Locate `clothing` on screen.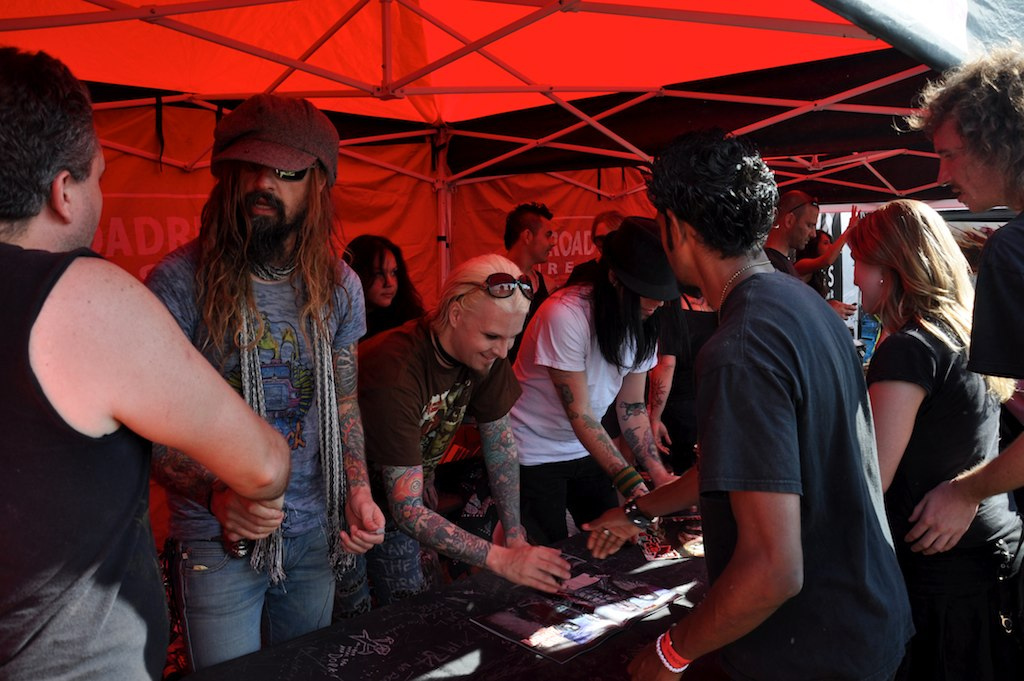
On screen at [left=170, top=531, right=341, bottom=670].
